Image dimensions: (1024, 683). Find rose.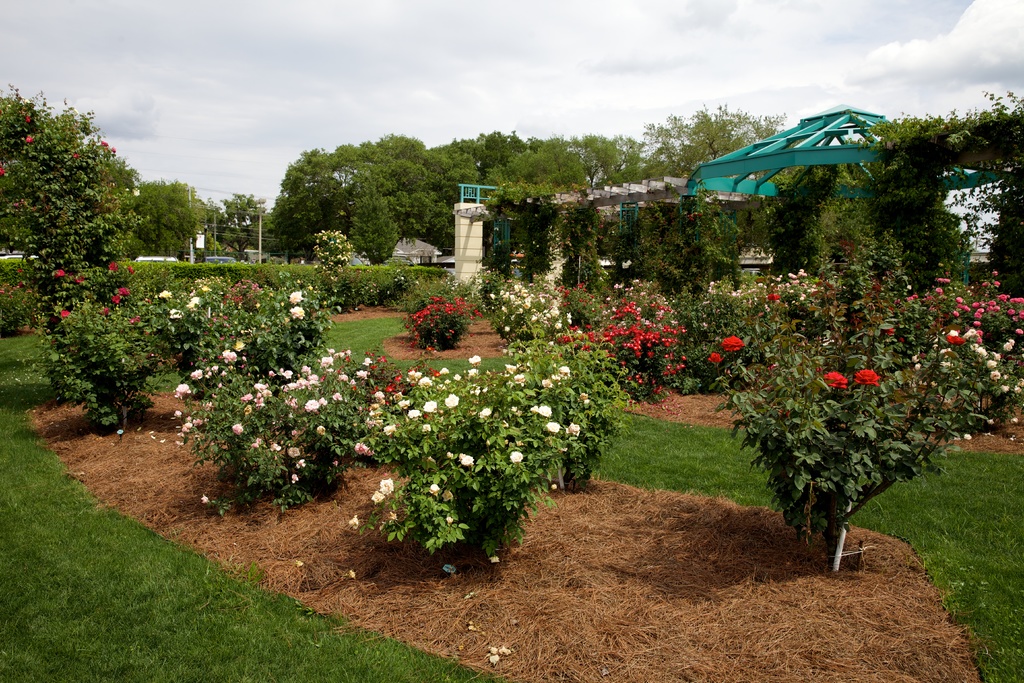
[853,366,882,385].
